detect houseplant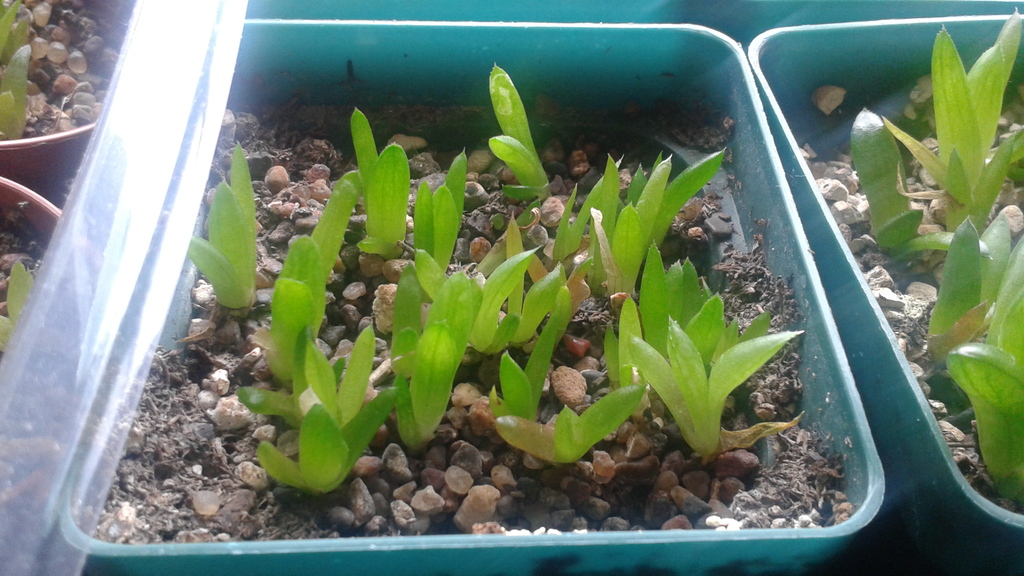
{"x1": 741, "y1": 4, "x2": 1023, "y2": 575}
